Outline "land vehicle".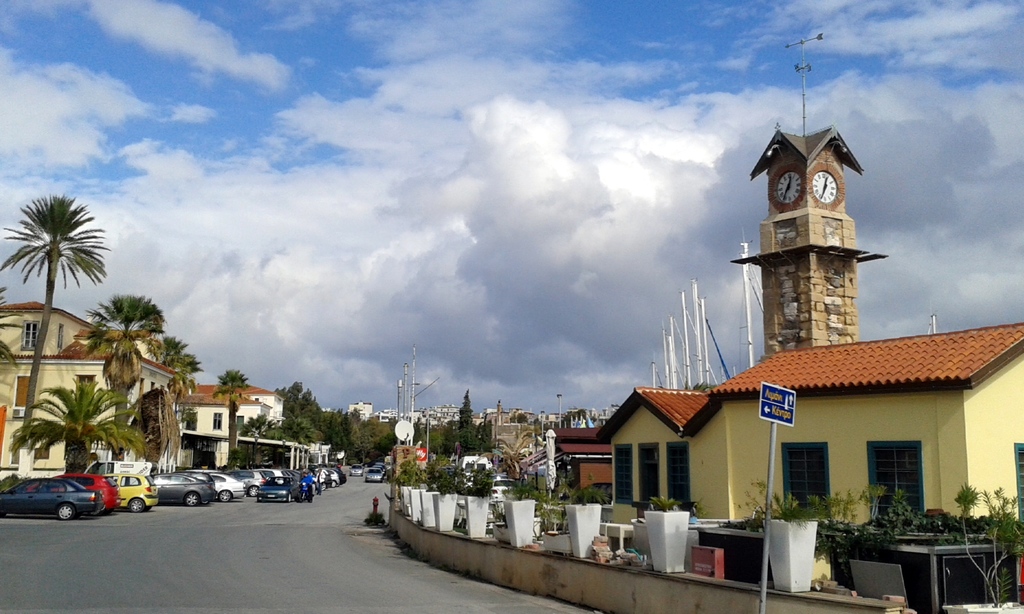
Outline: crop(207, 474, 241, 500).
